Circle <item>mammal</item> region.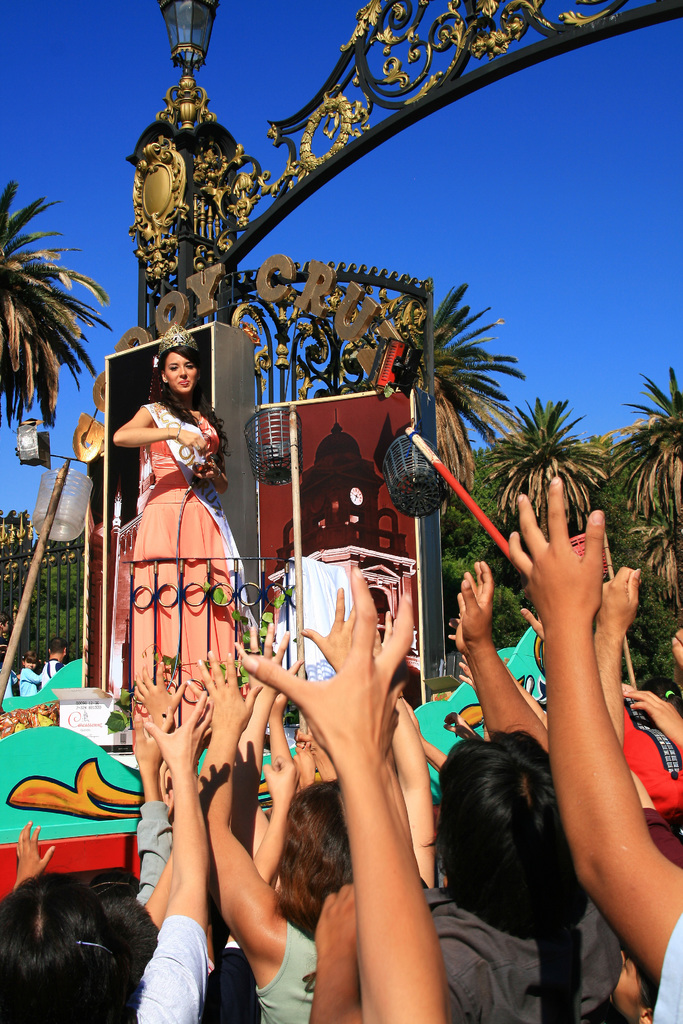
Region: l=0, t=659, r=19, b=701.
